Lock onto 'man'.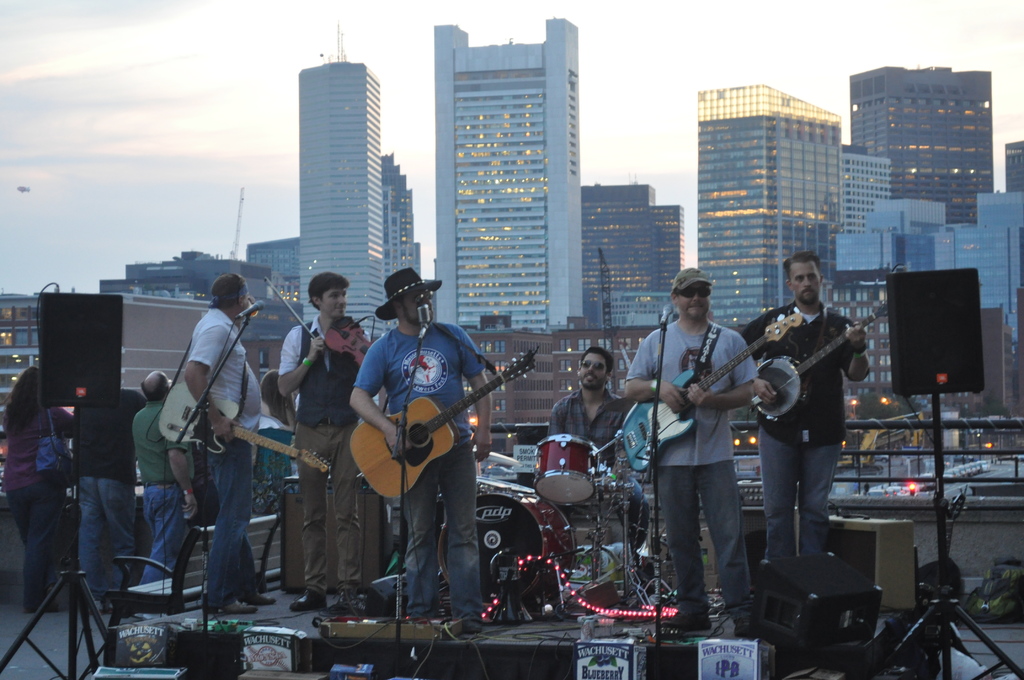
Locked: left=131, top=369, right=189, bottom=588.
